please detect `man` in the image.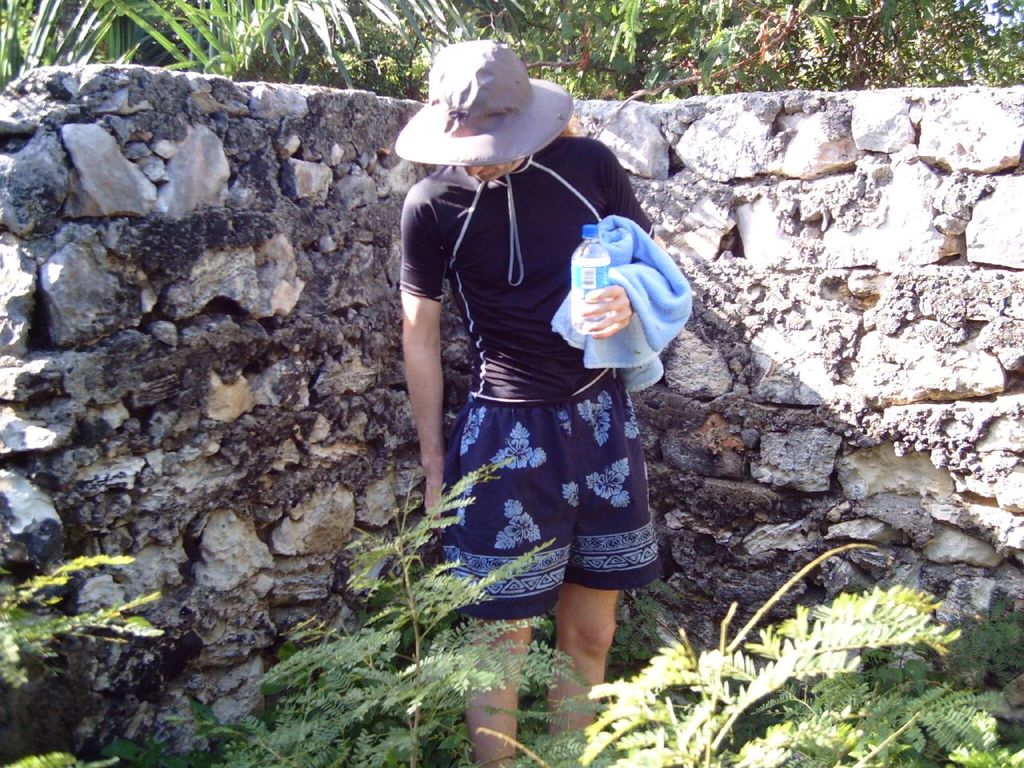
select_region(326, 42, 710, 717).
